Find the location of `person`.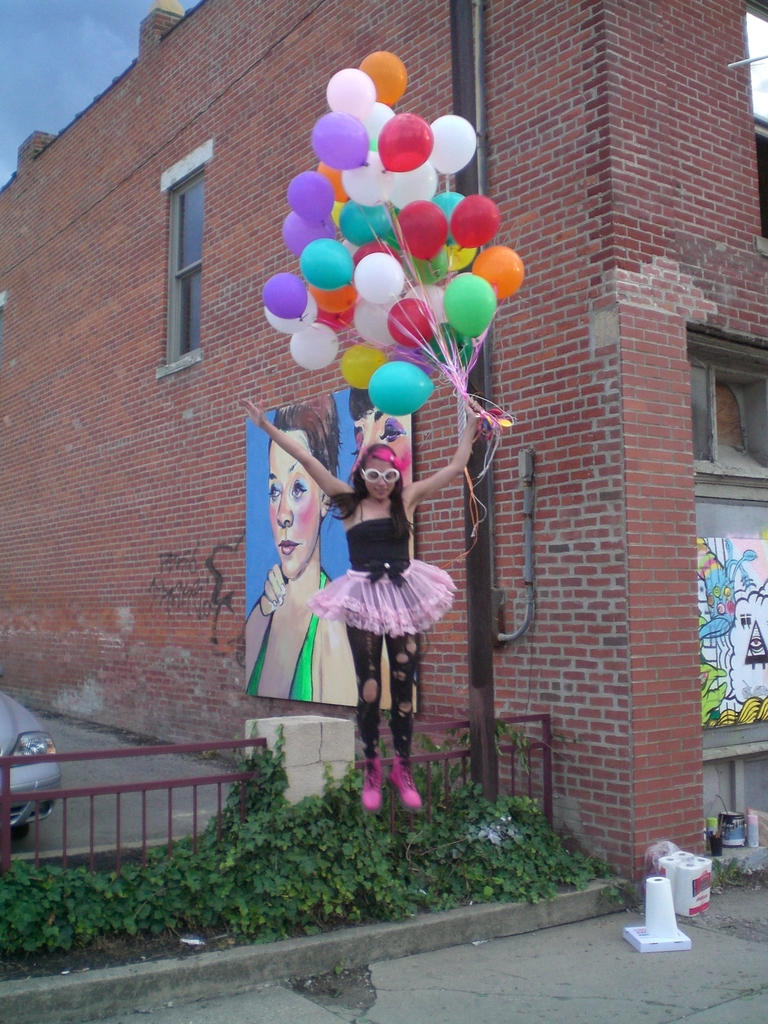
Location: rect(243, 397, 475, 810).
